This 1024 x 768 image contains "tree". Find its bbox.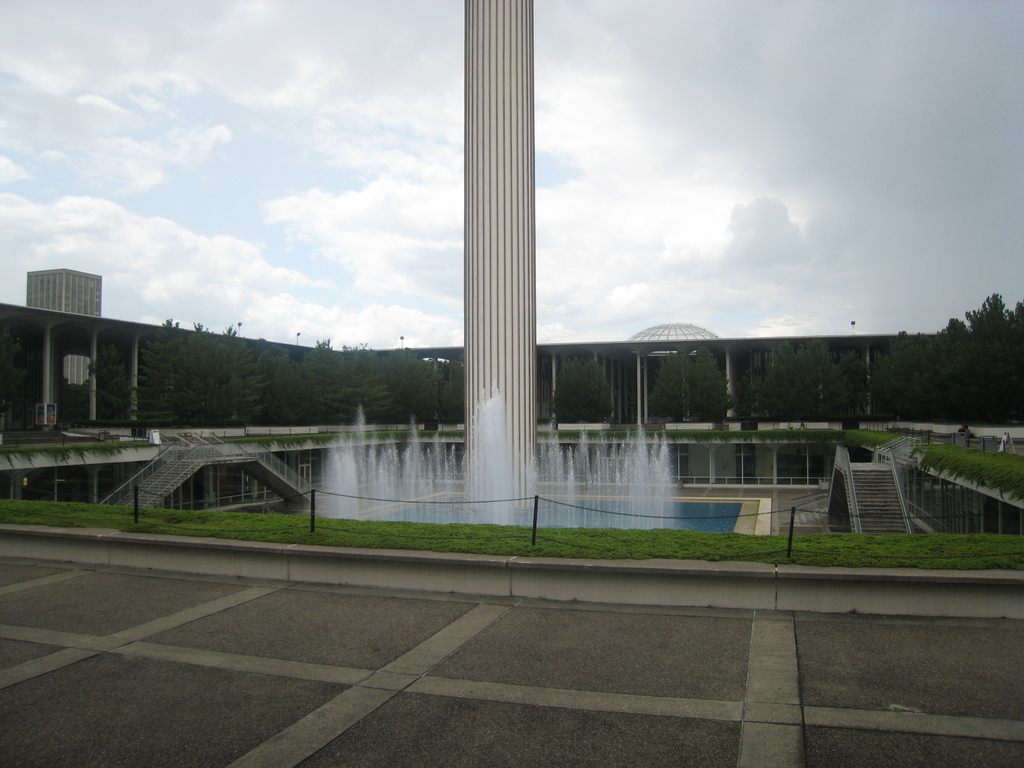
rect(546, 348, 620, 419).
